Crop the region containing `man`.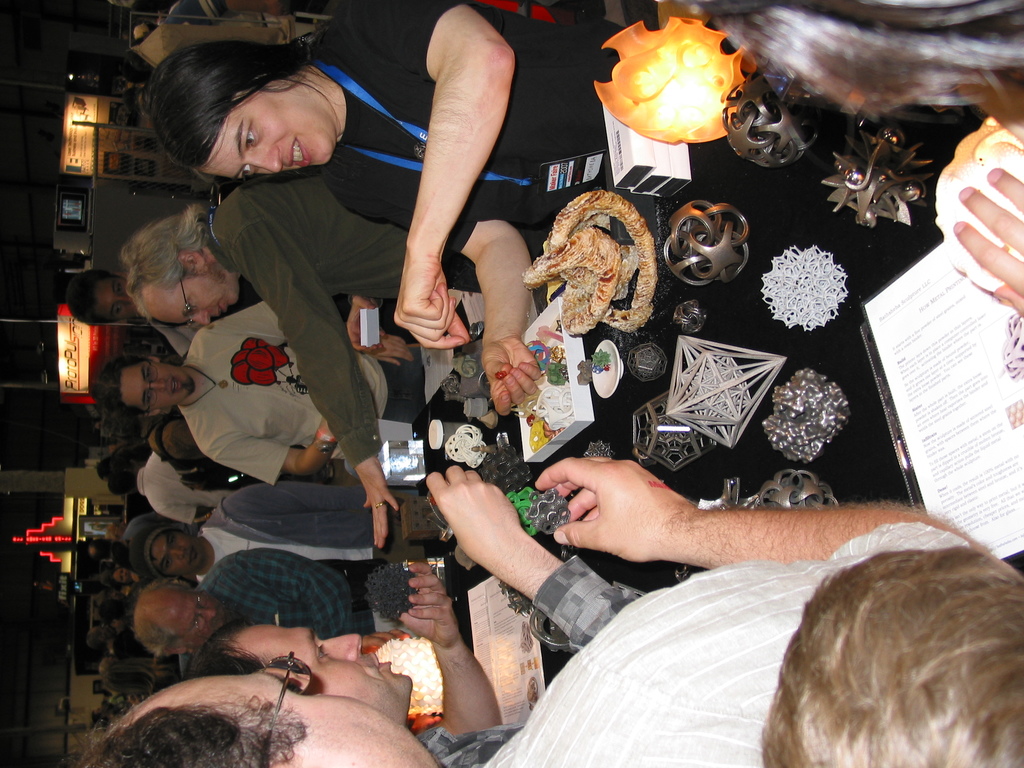
Crop region: (136, 552, 380, 677).
